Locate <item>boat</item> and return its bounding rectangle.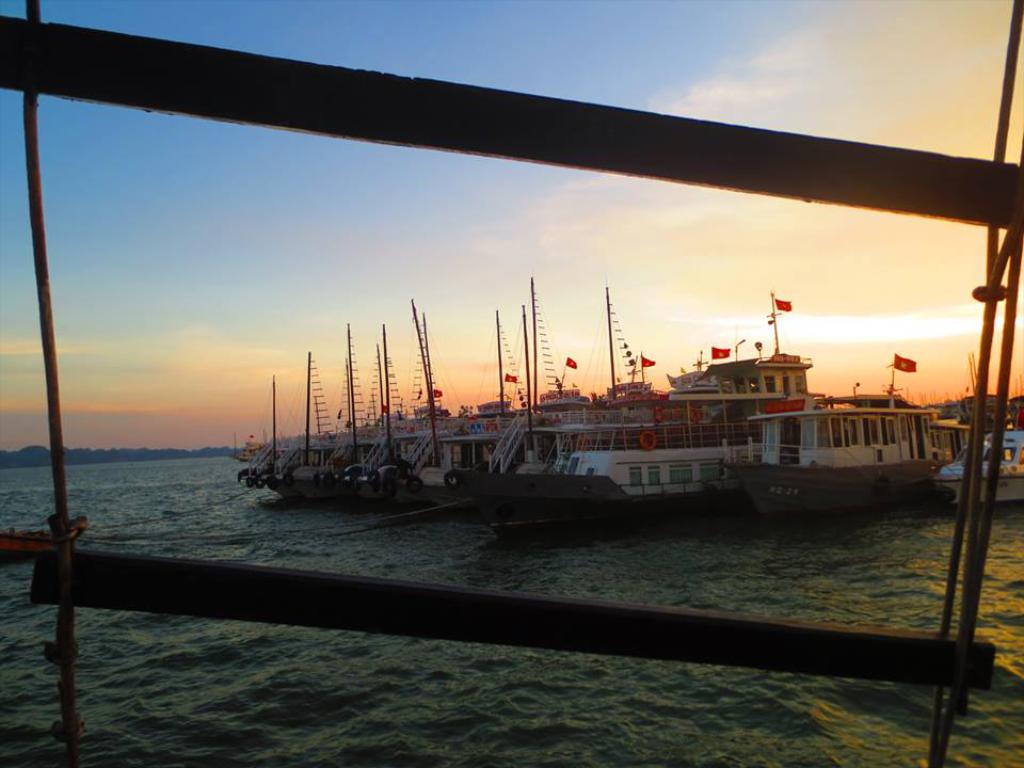
[left=719, top=394, right=951, bottom=518].
